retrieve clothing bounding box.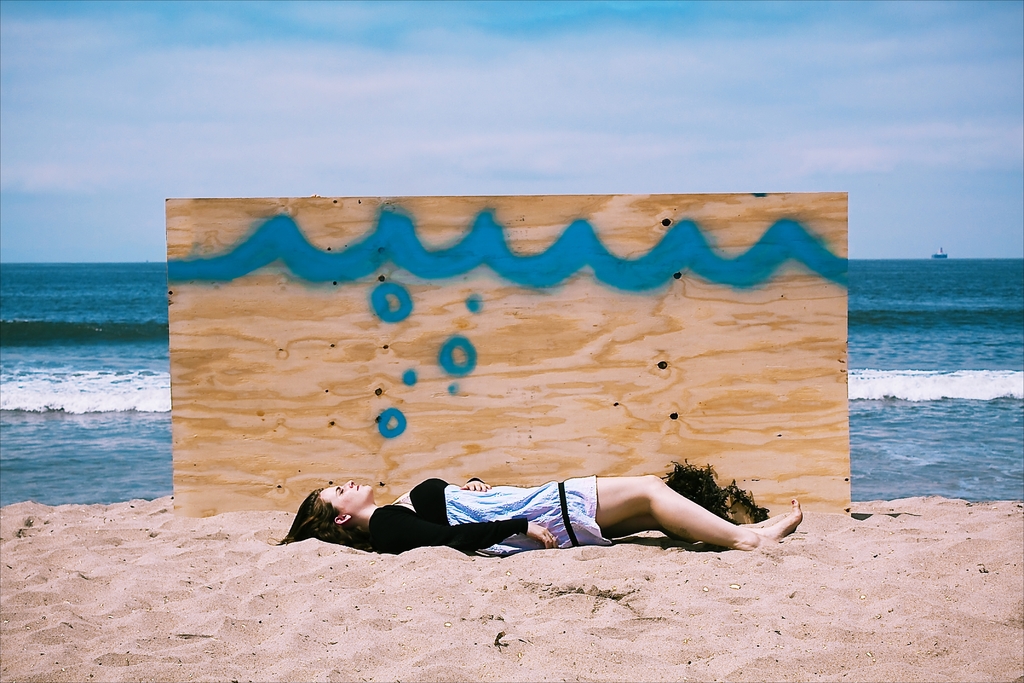
Bounding box: l=367, t=477, r=614, b=562.
